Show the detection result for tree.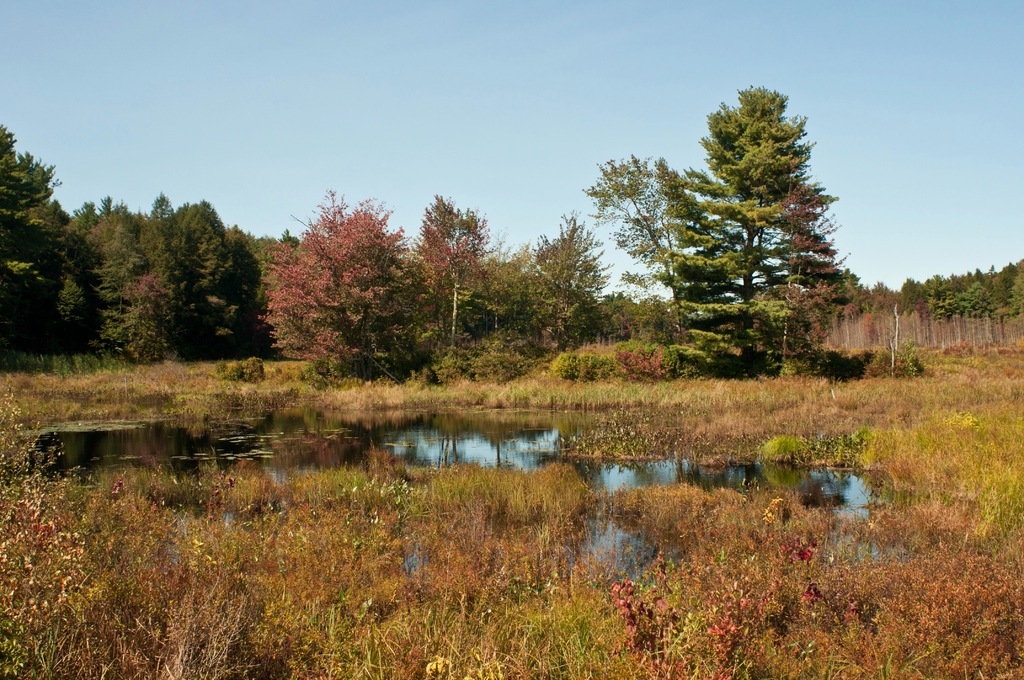
(left=650, top=97, right=868, bottom=389).
